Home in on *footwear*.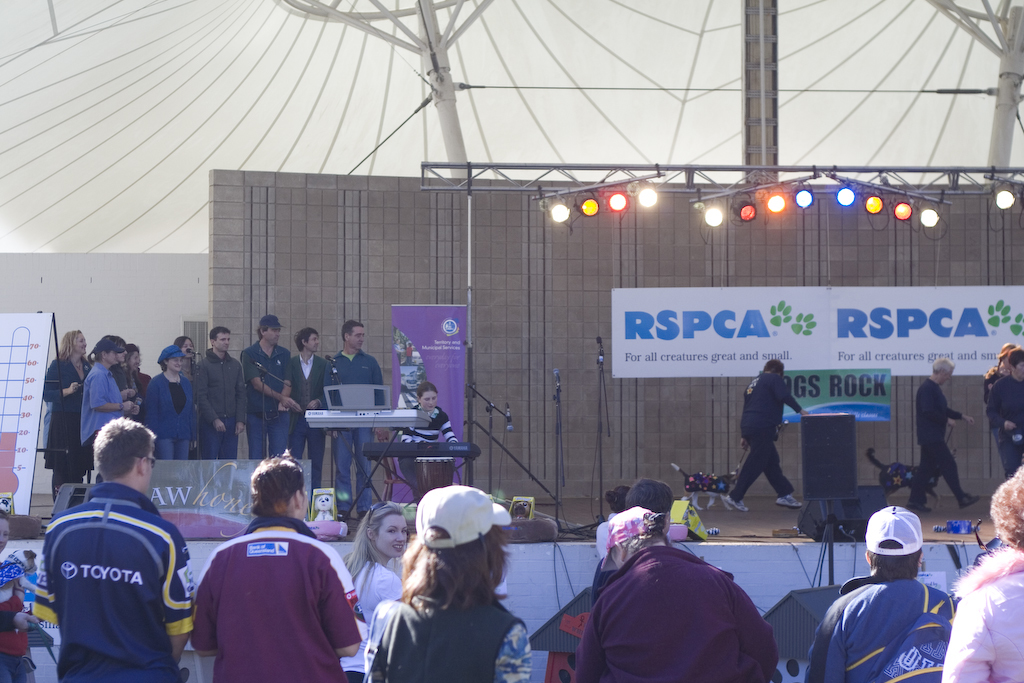
Homed in at 357/510/365/518.
